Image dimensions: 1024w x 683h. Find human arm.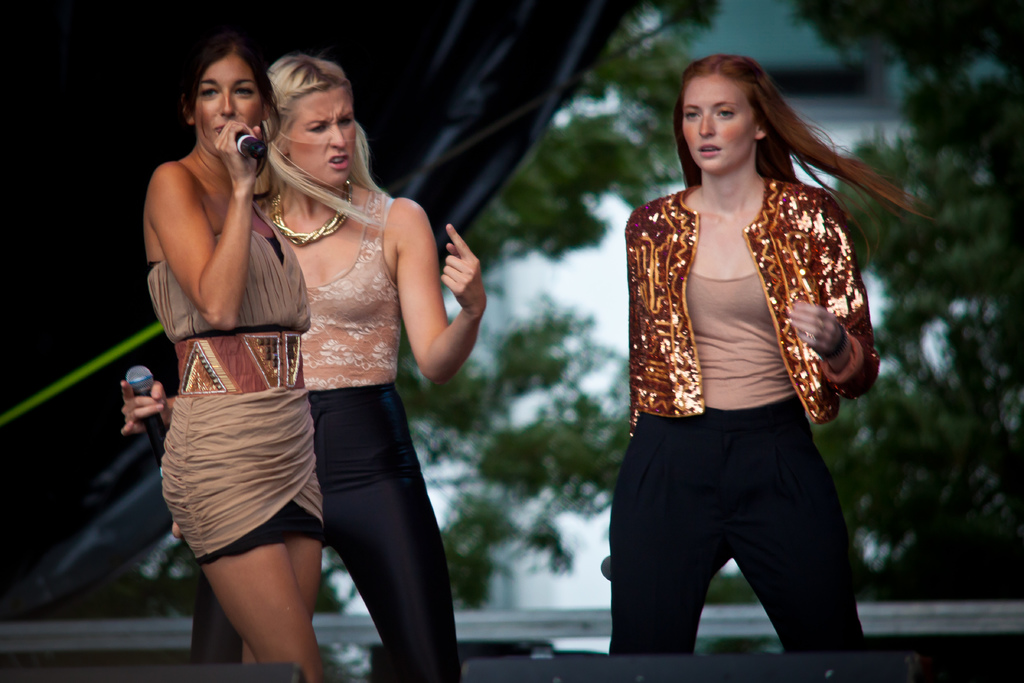
372,199,513,370.
